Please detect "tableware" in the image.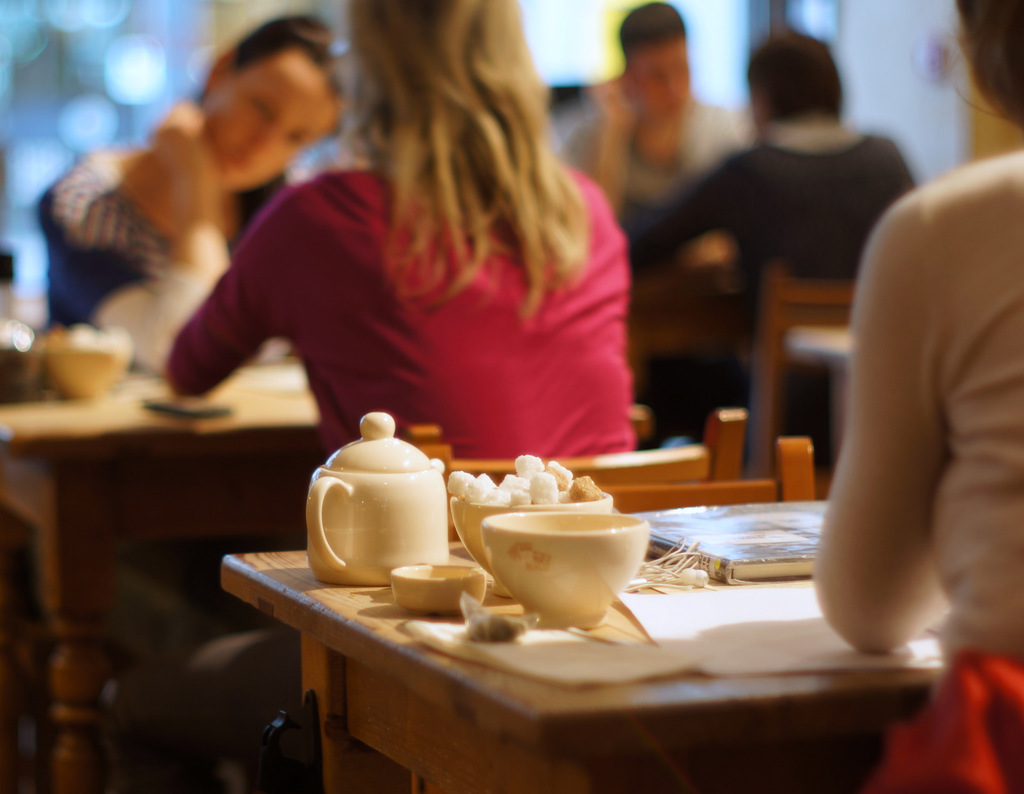
480:512:648:632.
